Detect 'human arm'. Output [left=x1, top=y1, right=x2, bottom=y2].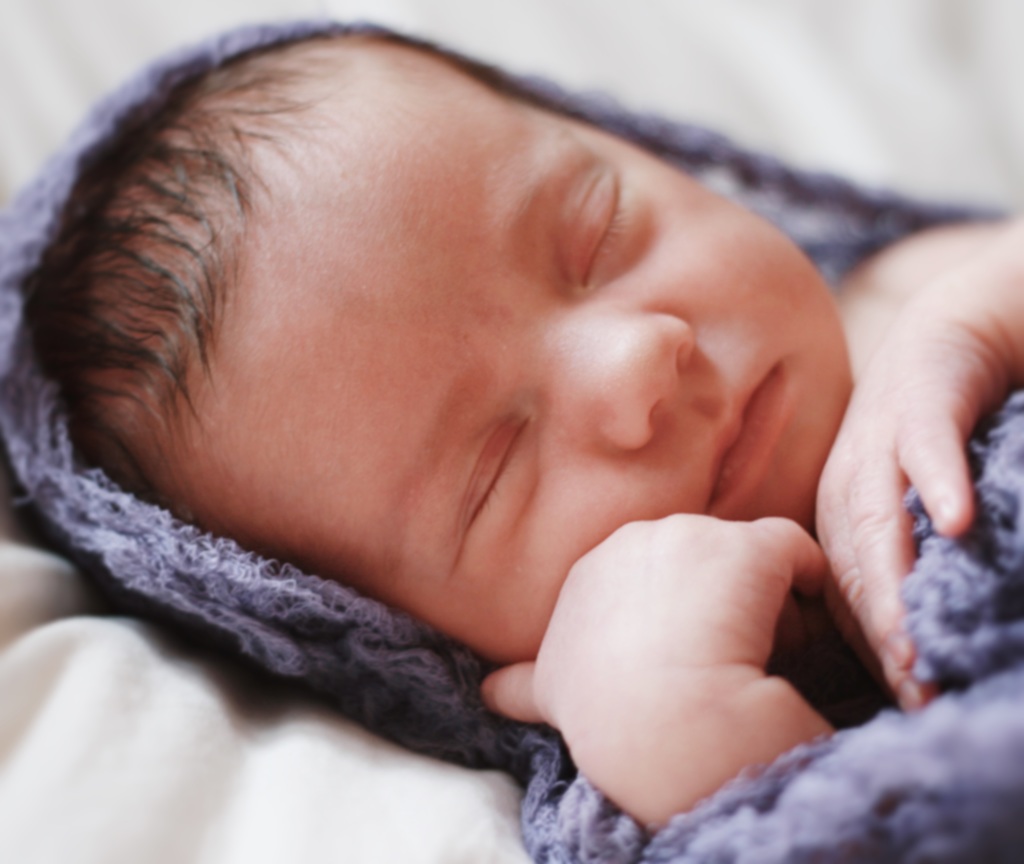
[left=806, top=212, right=1023, bottom=711].
